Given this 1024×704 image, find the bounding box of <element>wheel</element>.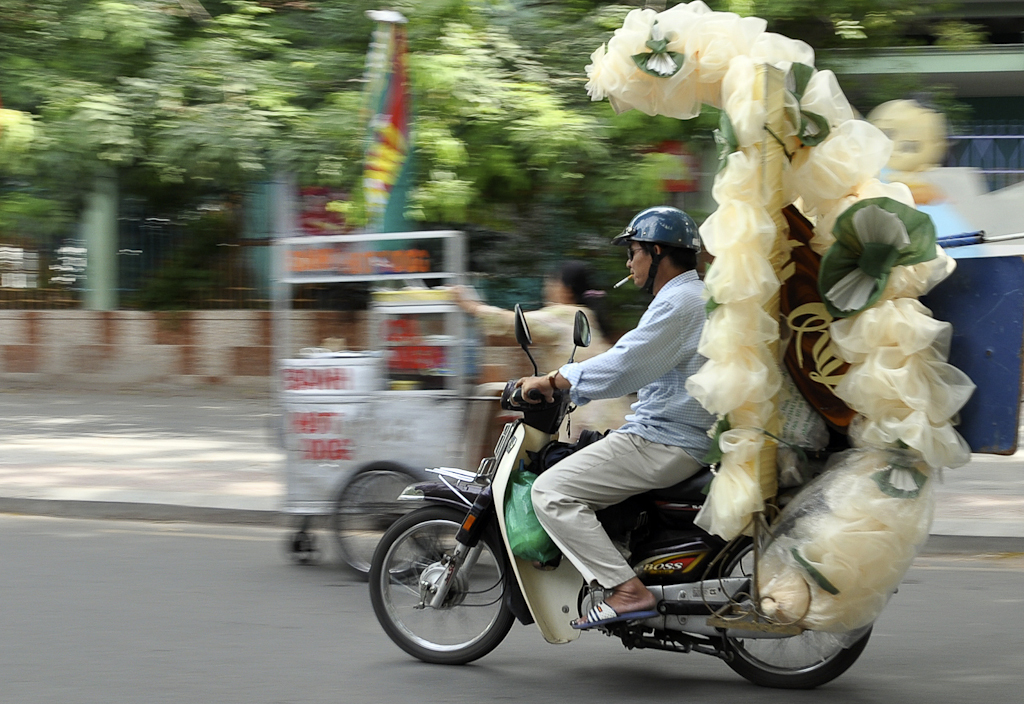
[left=375, top=510, right=530, bottom=667].
